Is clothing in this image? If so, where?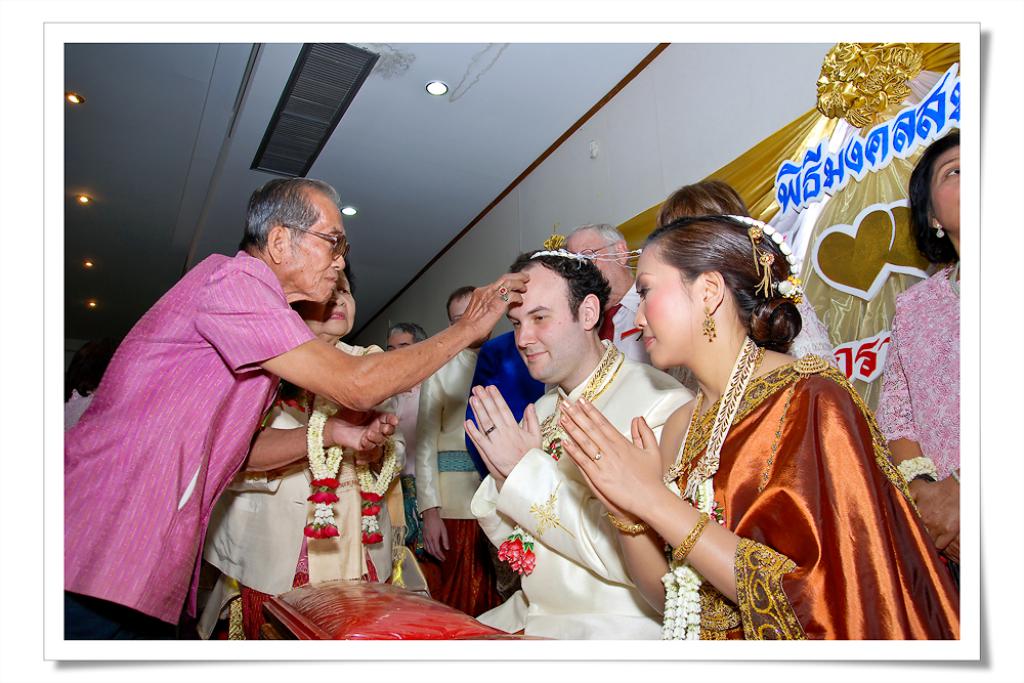
Yes, at [583,307,919,645].
